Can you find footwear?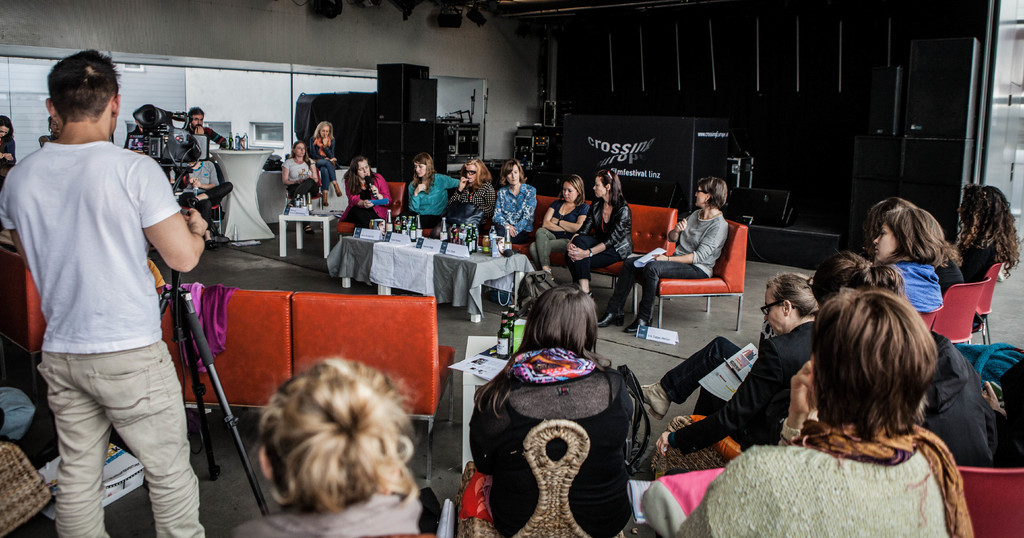
Yes, bounding box: <region>305, 222, 316, 236</region>.
